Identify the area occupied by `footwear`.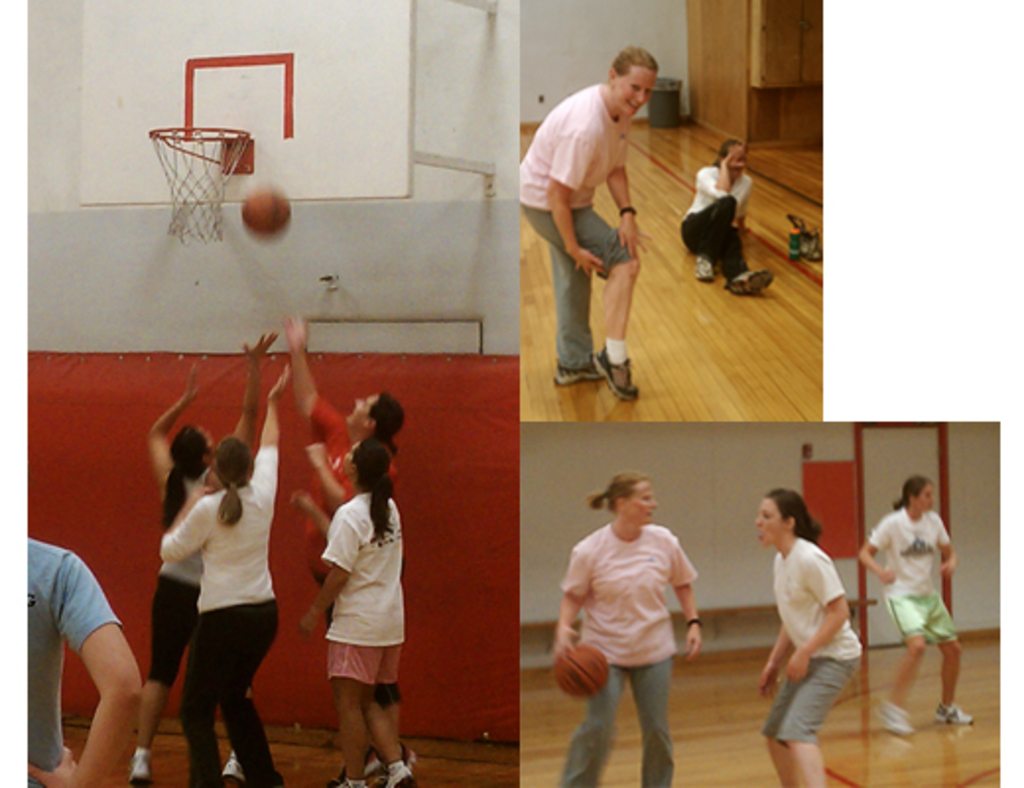
Area: detection(870, 701, 910, 733).
